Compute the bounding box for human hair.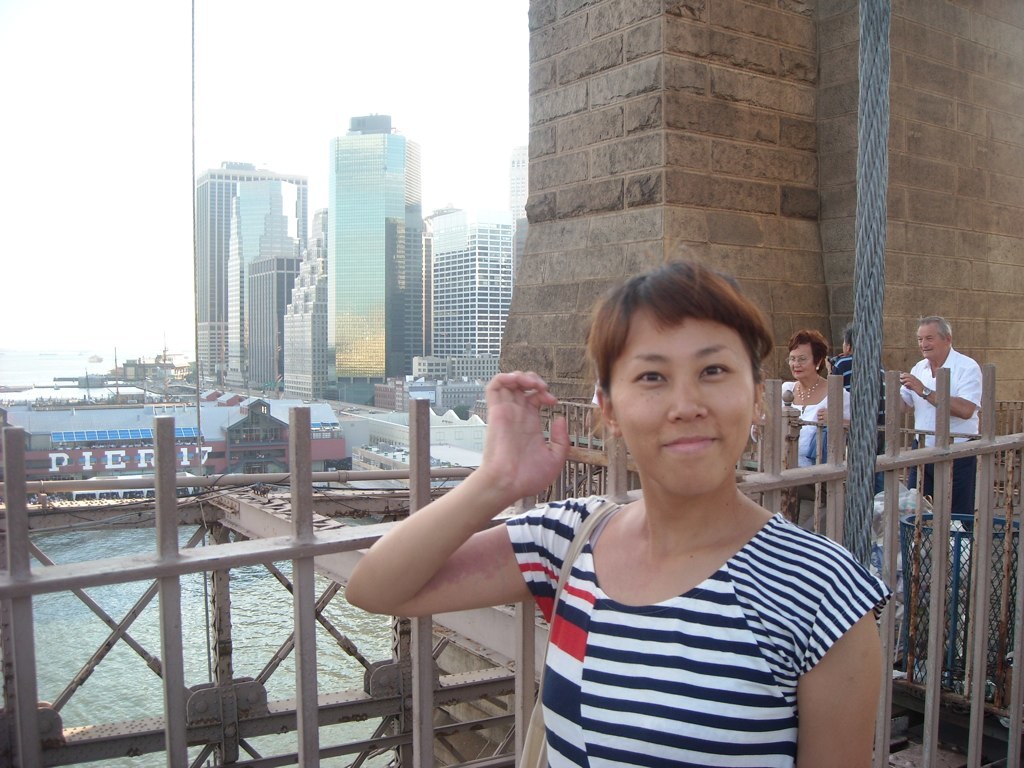
x1=789 y1=329 x2=828 y2=375.
